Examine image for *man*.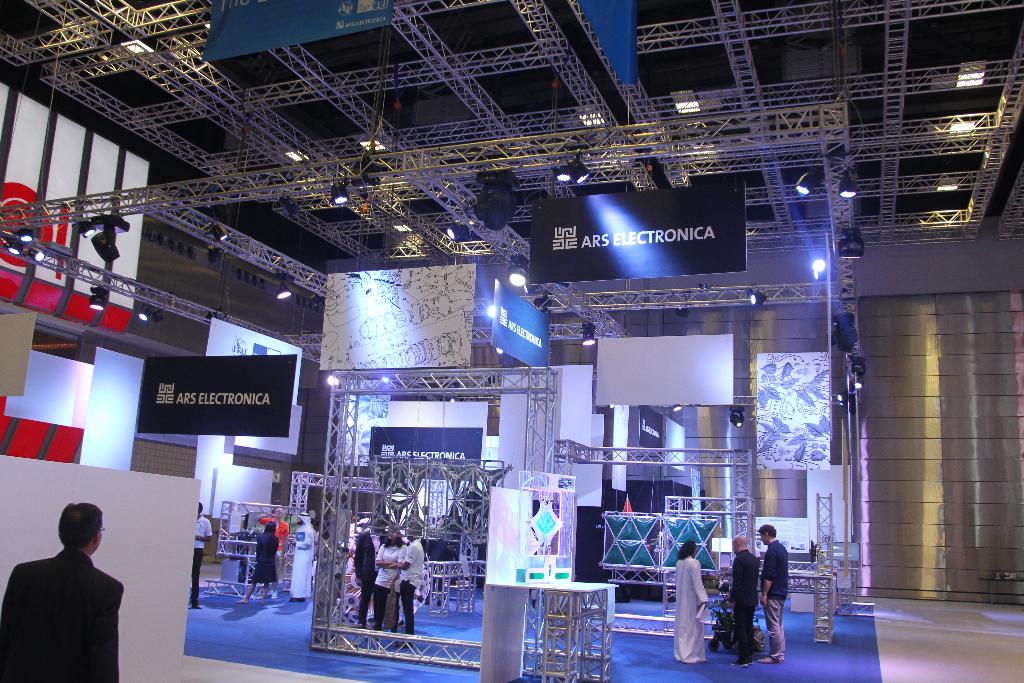
Examination result: l=724, t=533, r=758, b=673.
